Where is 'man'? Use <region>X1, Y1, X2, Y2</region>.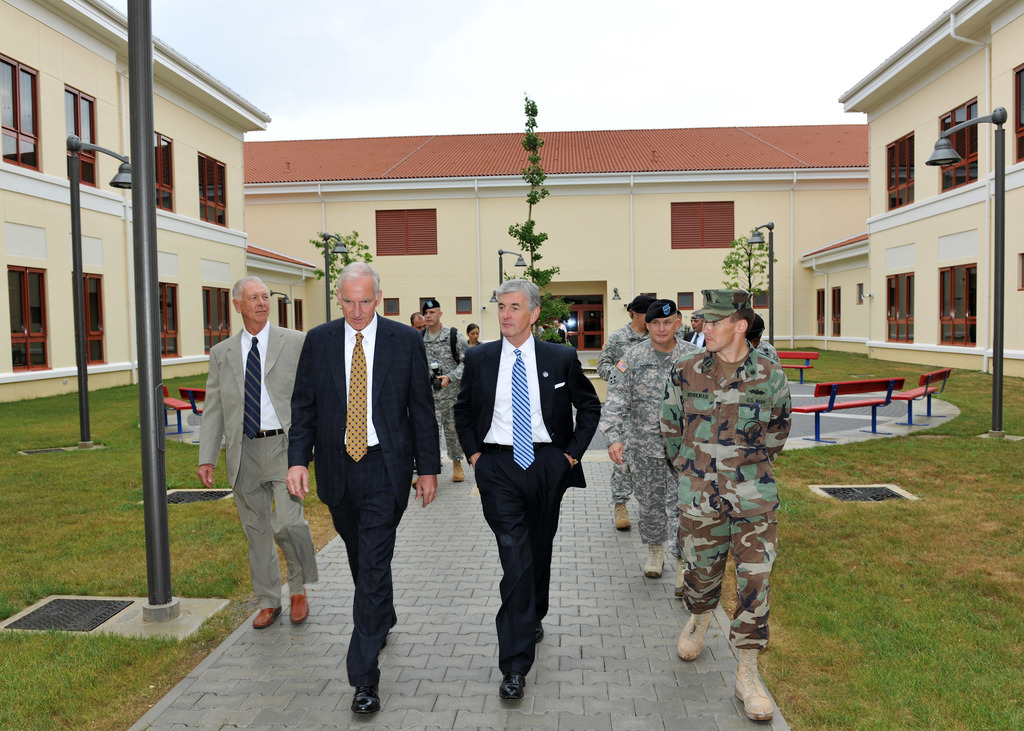
<region>404, 298, 461, 488</region>.
